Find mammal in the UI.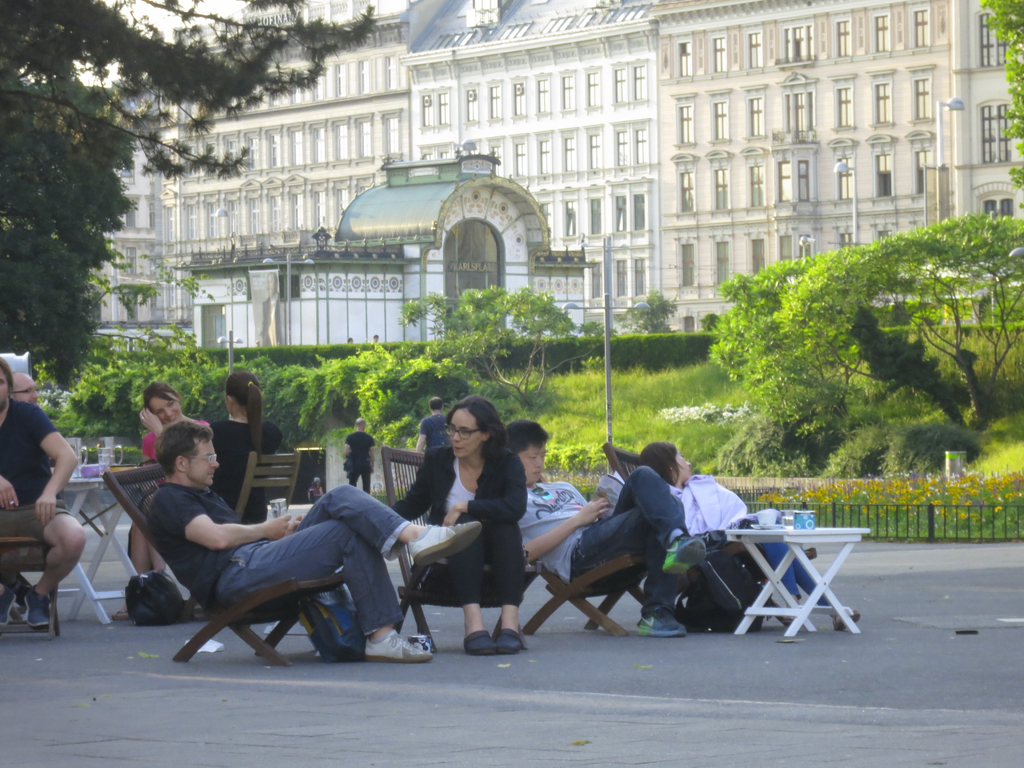
UI element at bbox=[403, 405, 544, 646].
